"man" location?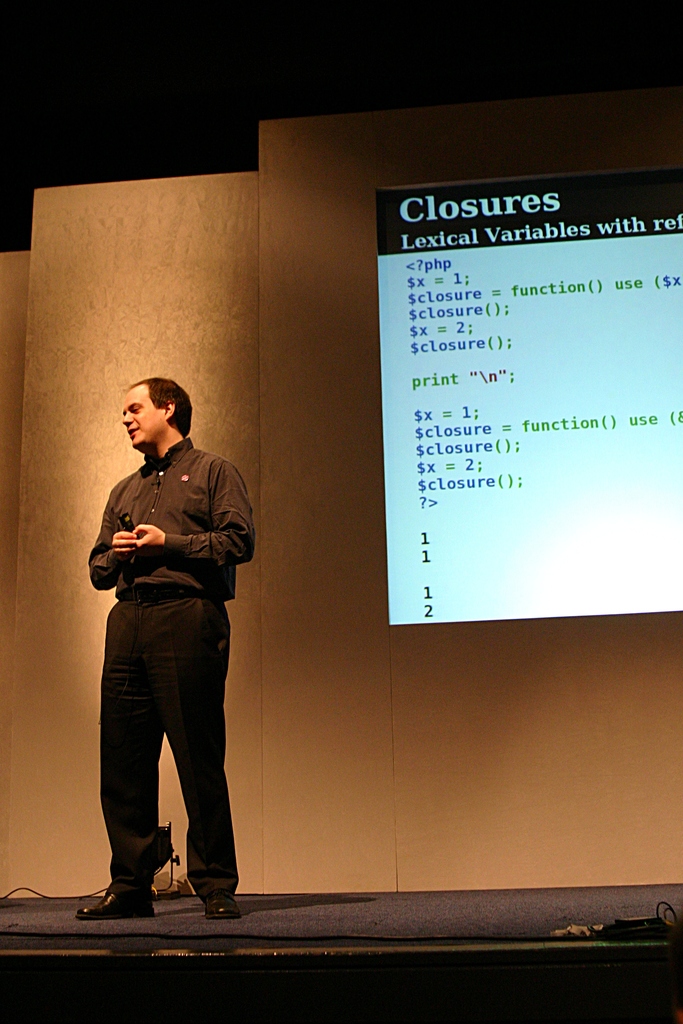
(79, 364, 259, 921)
